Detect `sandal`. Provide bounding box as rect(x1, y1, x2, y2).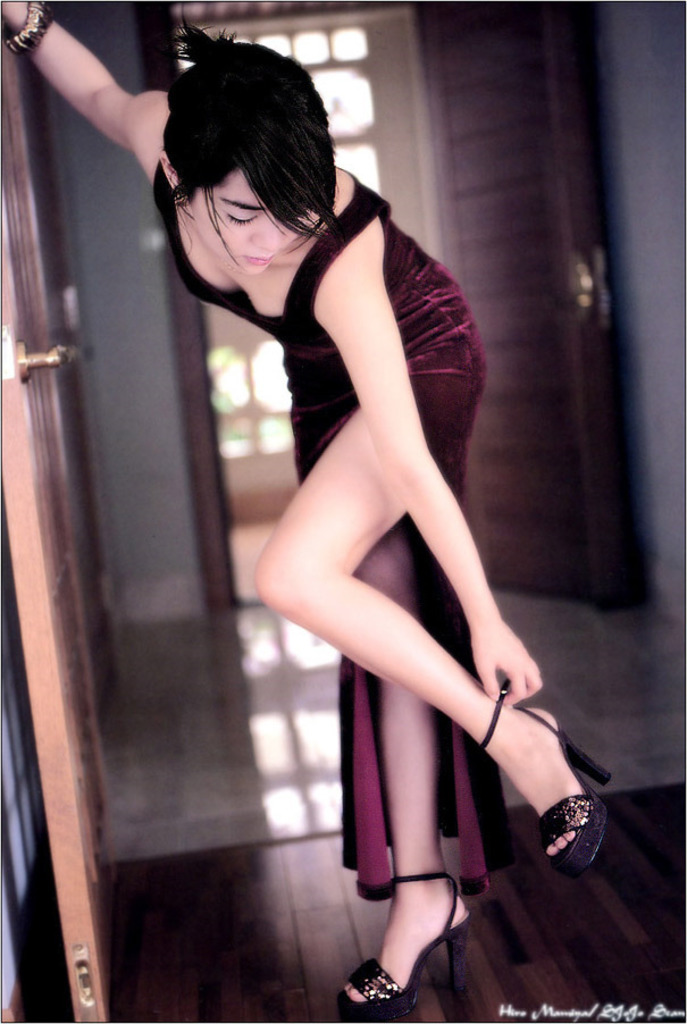
rect(350, 867, 476, 1014).
